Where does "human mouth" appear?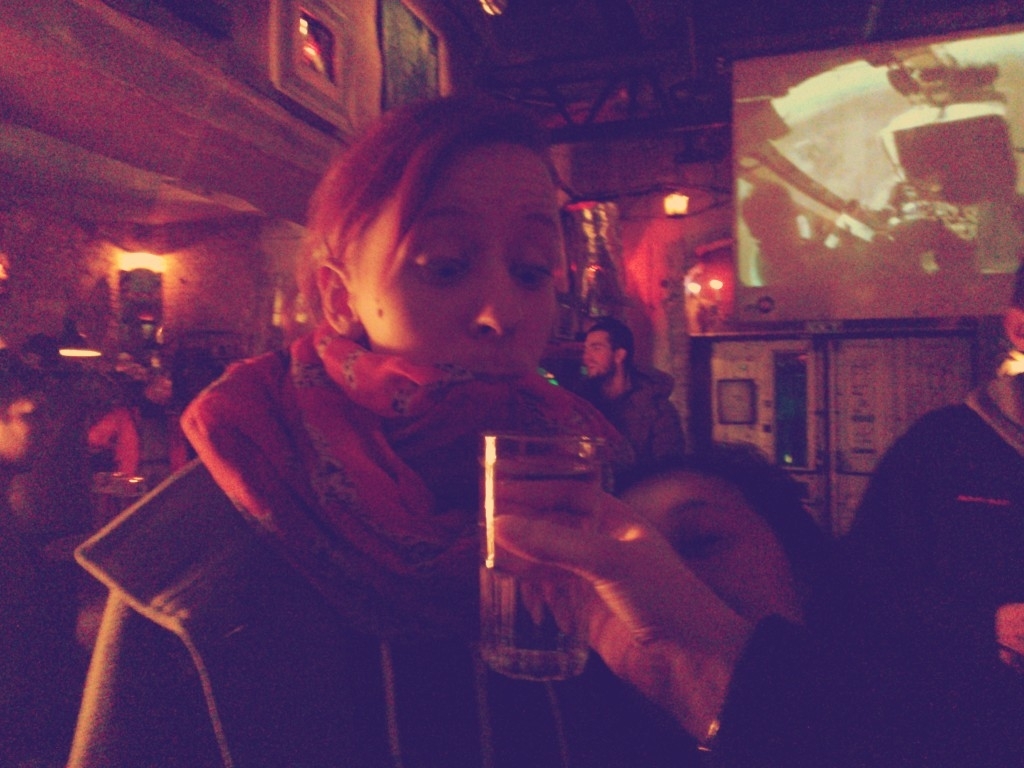
Appears at select_region(452, 369, 533, 389).
